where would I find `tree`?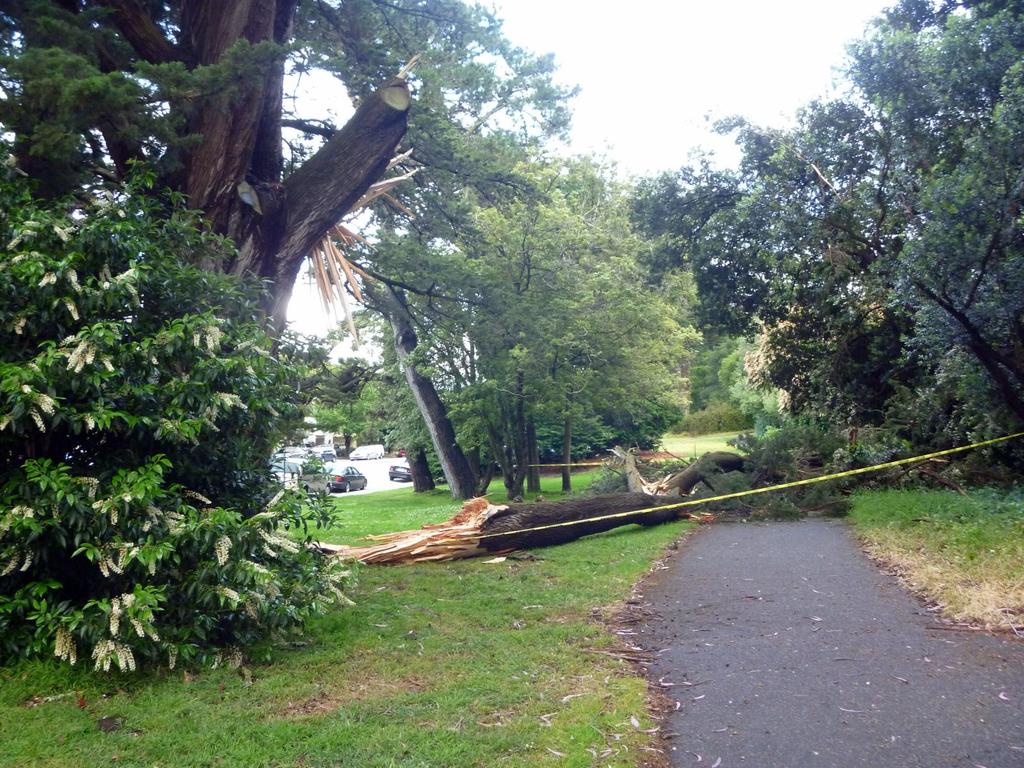
At crop(300, 0, 527, 331).
